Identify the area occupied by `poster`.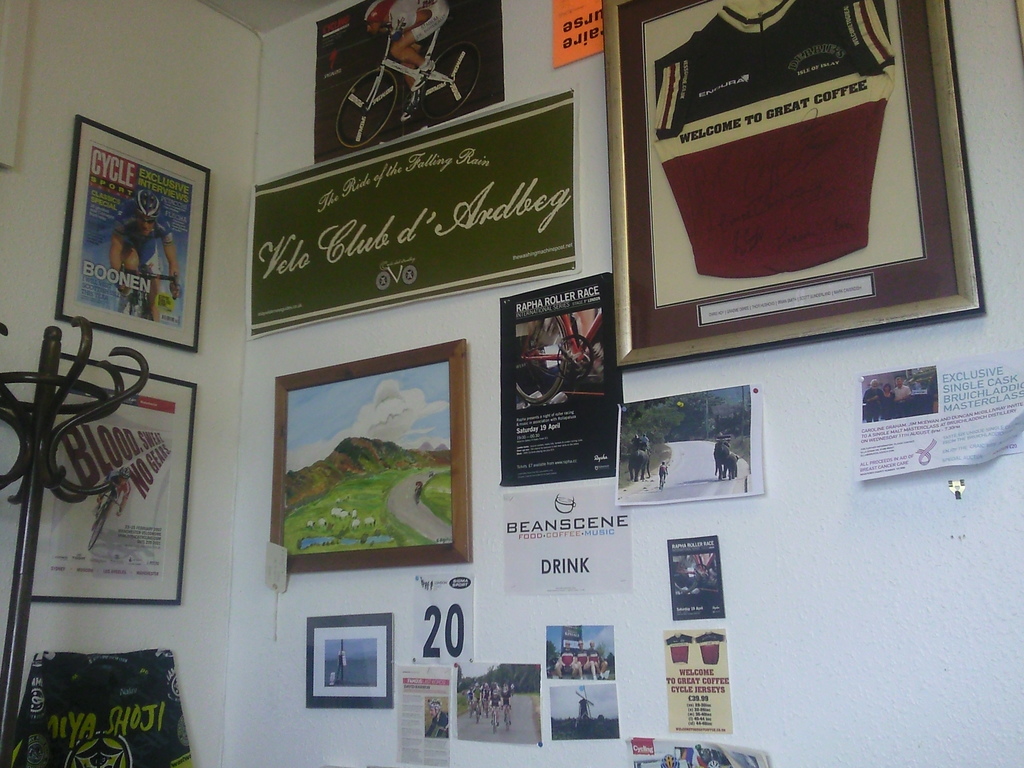
Area: pyautogui.locateOnScreen(30, 356, 194, 598).
